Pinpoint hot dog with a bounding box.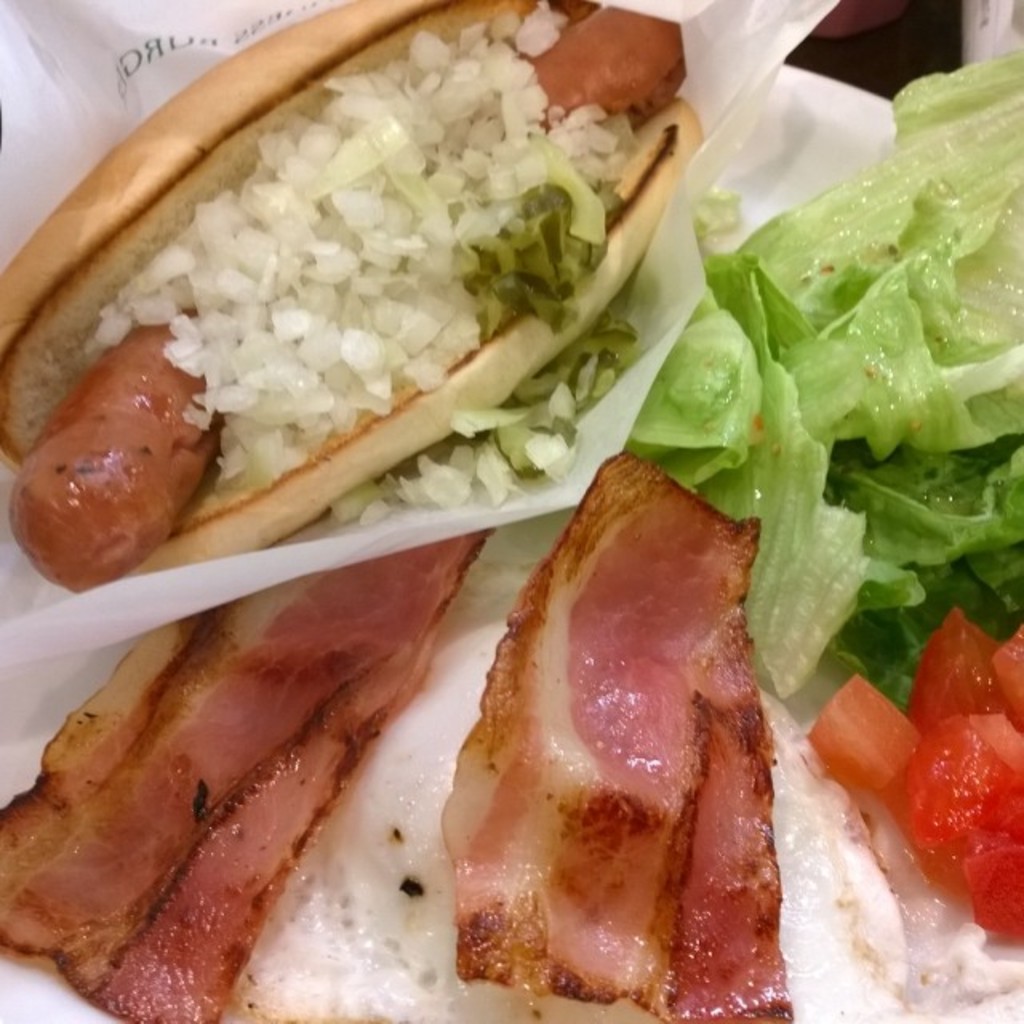
x1=0 y1=0 x2=762 y2=645.
